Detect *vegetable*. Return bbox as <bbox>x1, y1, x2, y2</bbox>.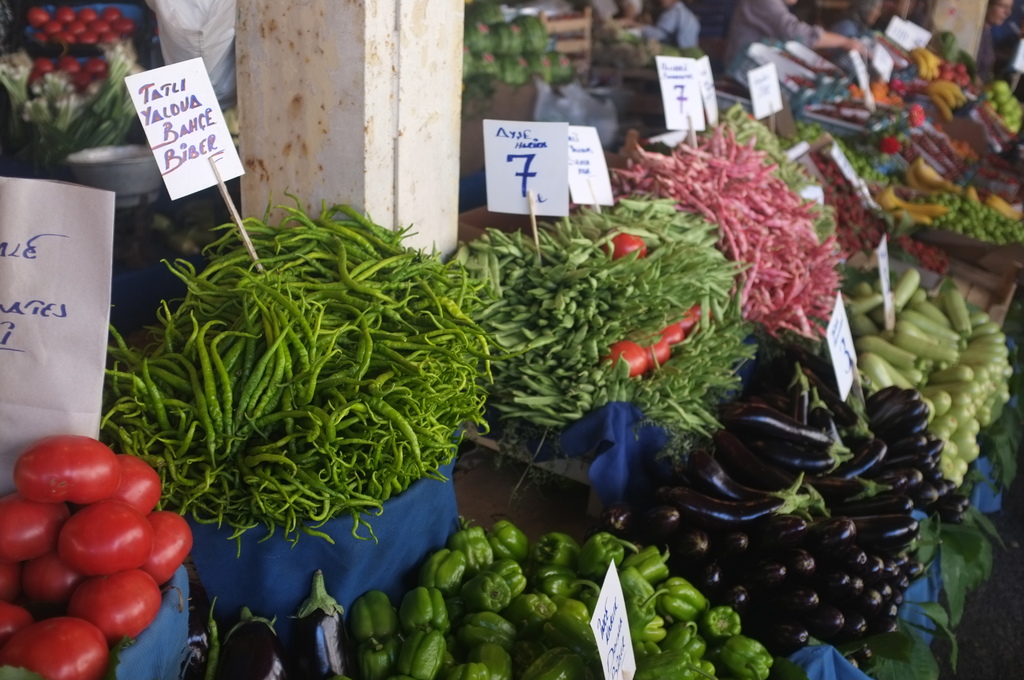
<bbox>225, 609, 294, 679</bbox>.
